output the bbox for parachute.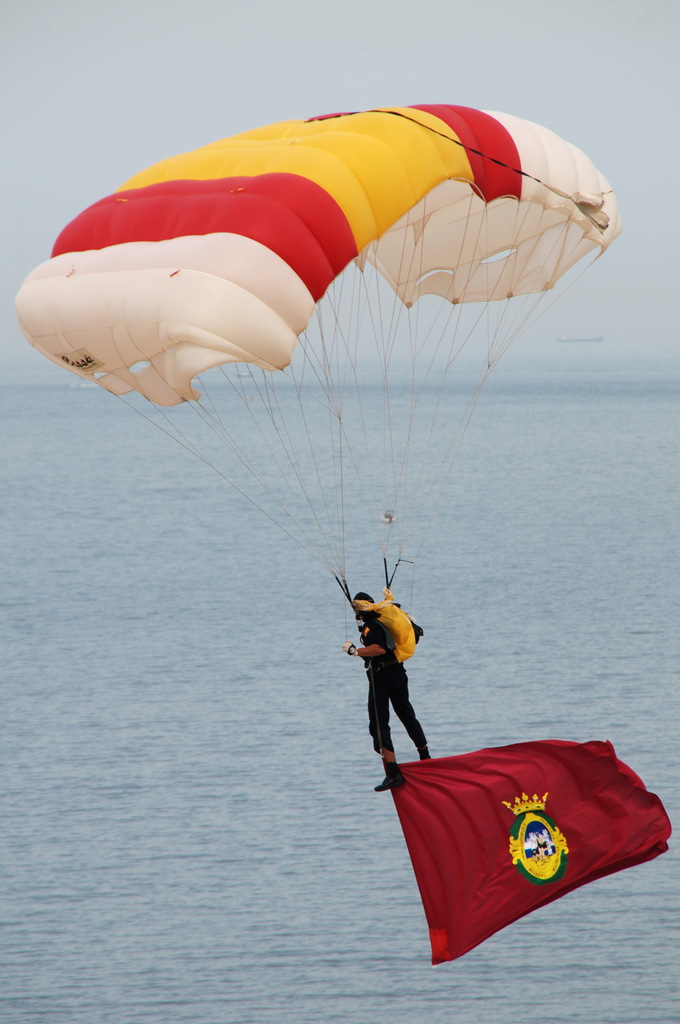
locate(17, 108, 617, 653).
